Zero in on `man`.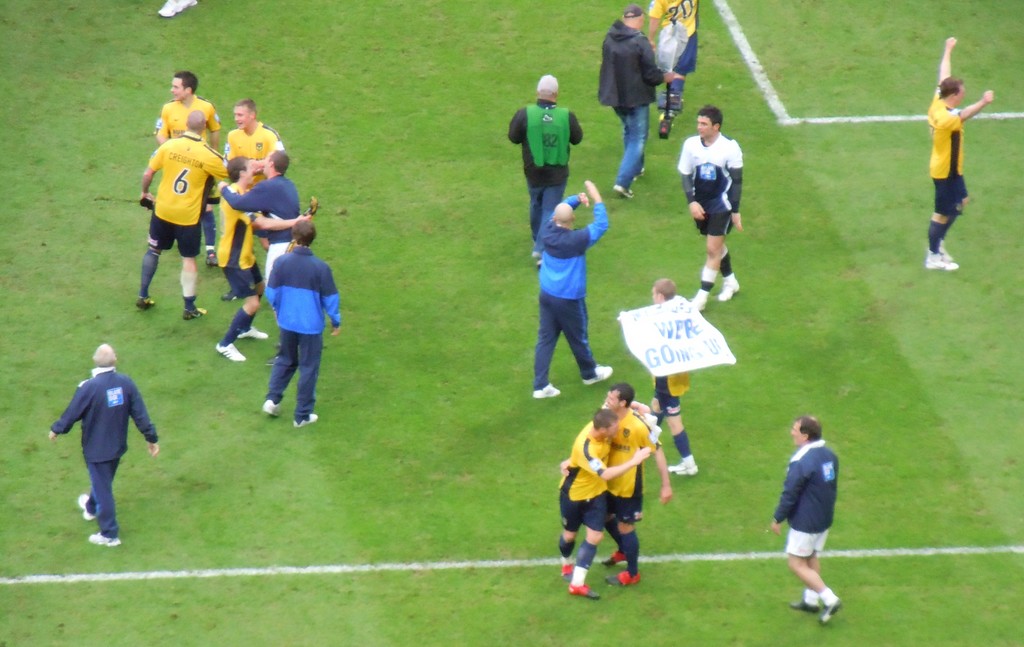
Zeroed in: {"x1": 528, "y1": 178, "x2": 616, "y2": 397}.
